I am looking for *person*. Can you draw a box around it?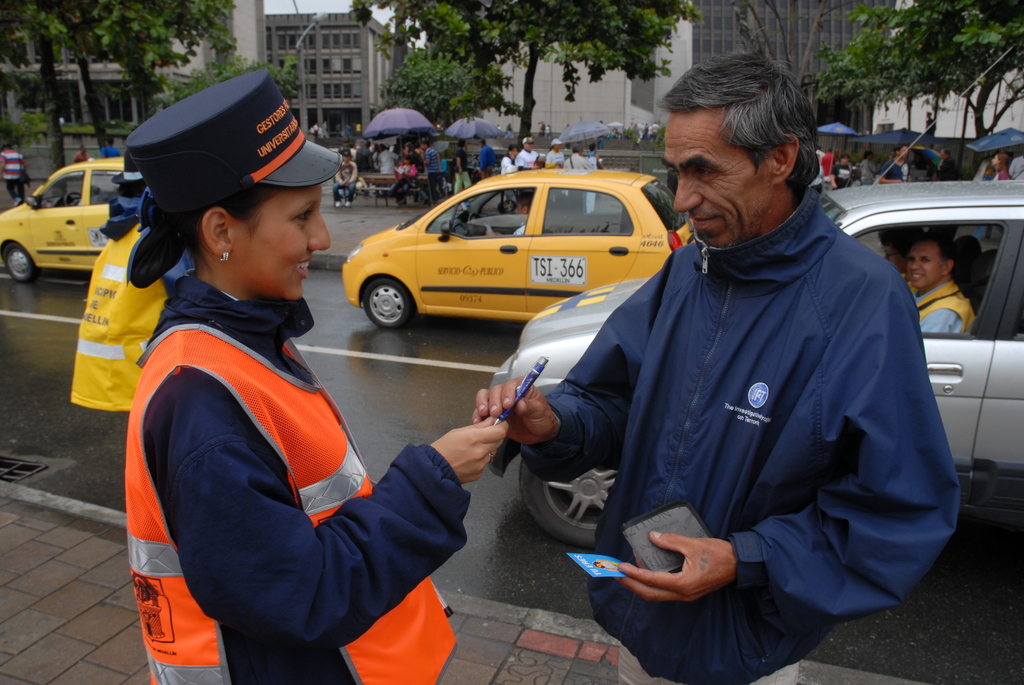
Sure, the bounding box is 538/123/540/135.
